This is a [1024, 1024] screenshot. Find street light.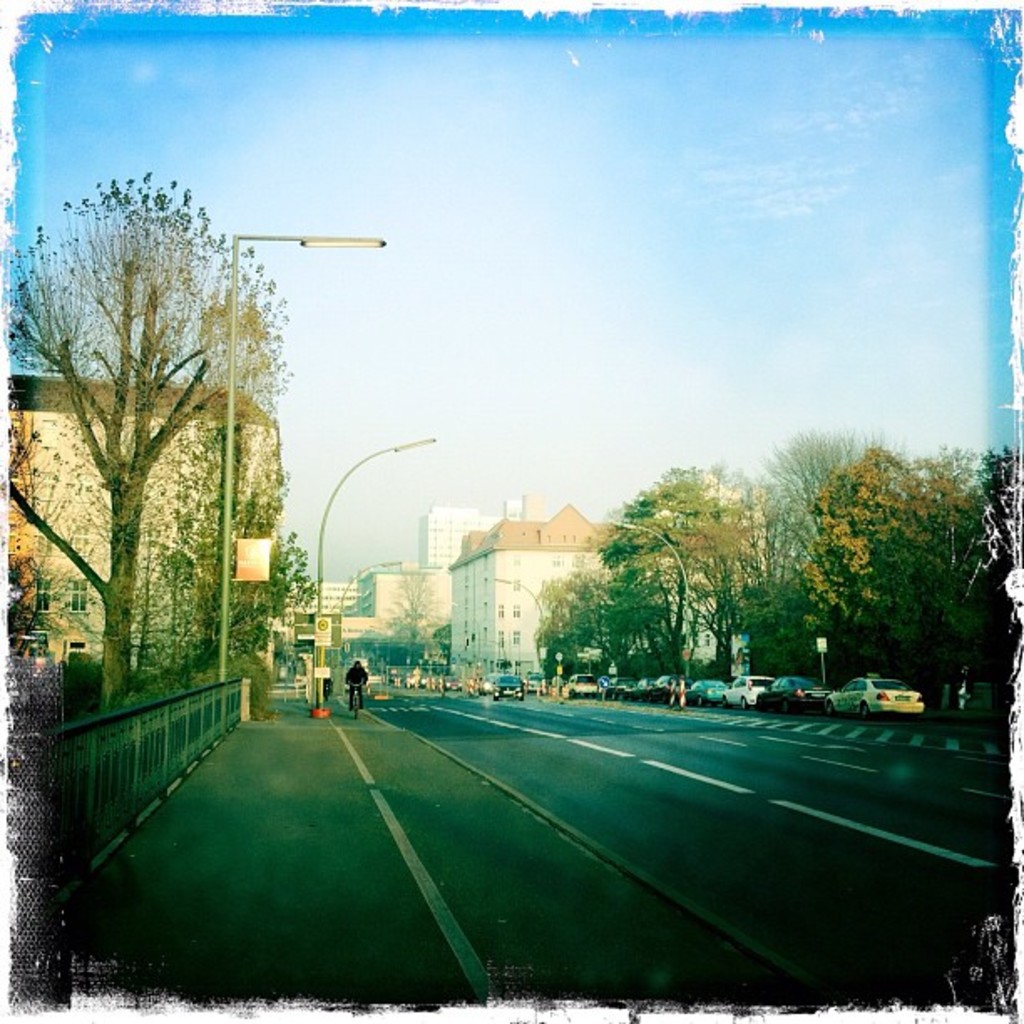
Bounding box: bbox=[594, 517, 689, 699].
